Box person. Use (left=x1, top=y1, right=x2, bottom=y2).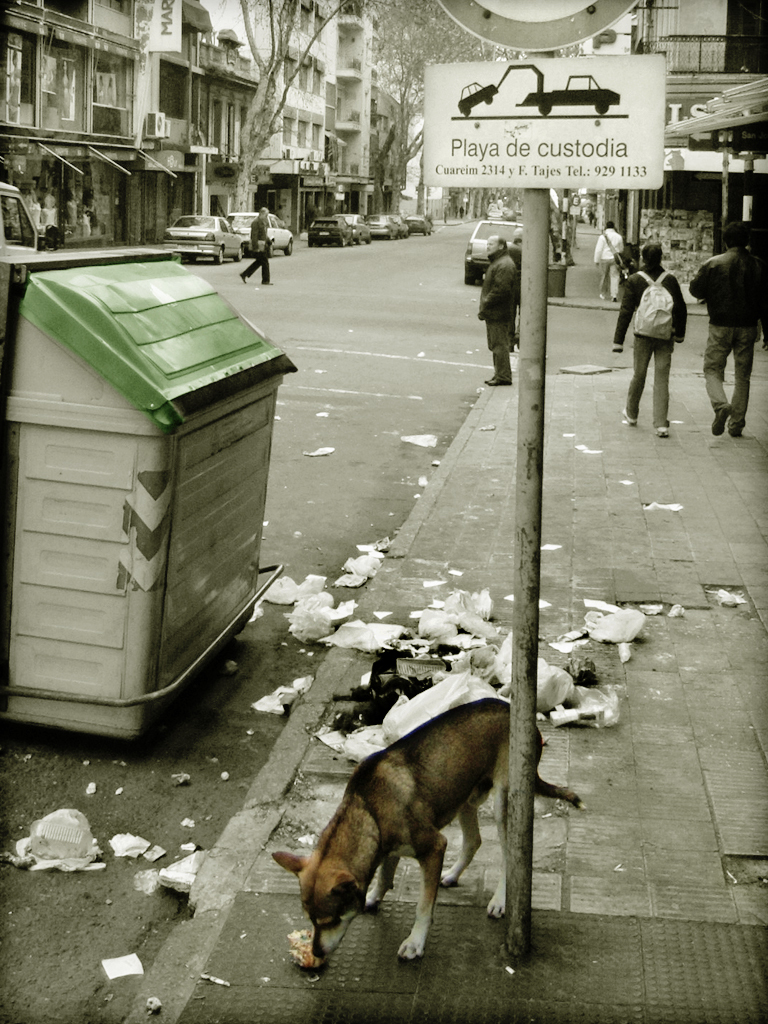
(left=592, top=219, right=626, bottom=299).
